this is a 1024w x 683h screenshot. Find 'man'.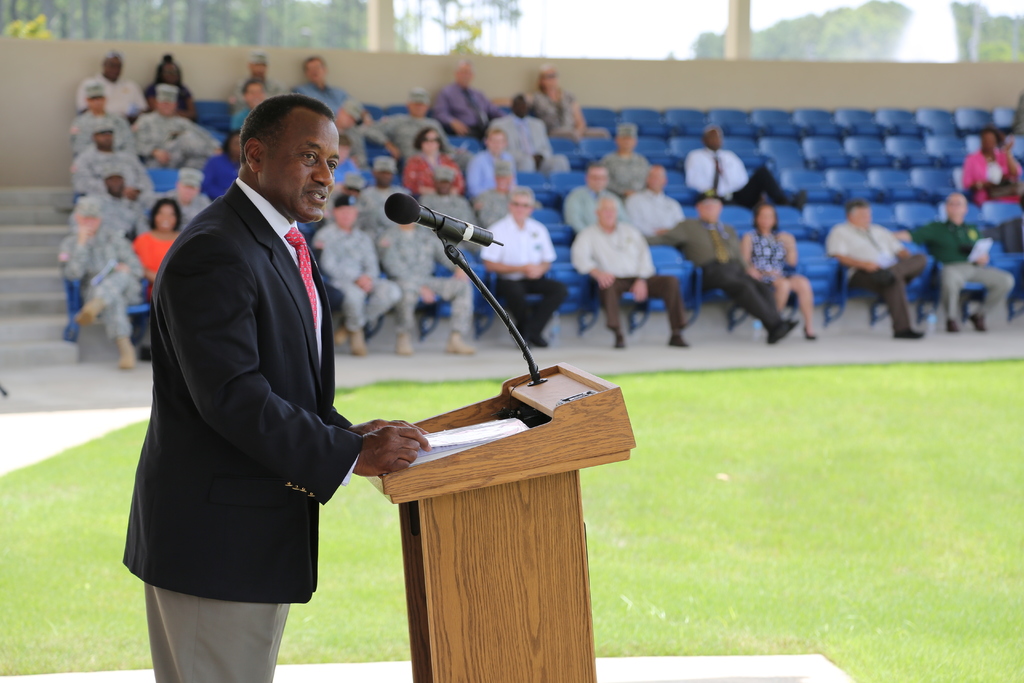
Bounding box: {"x1": 137, "y1": 89, "x2": 217, "y2": 168}.
